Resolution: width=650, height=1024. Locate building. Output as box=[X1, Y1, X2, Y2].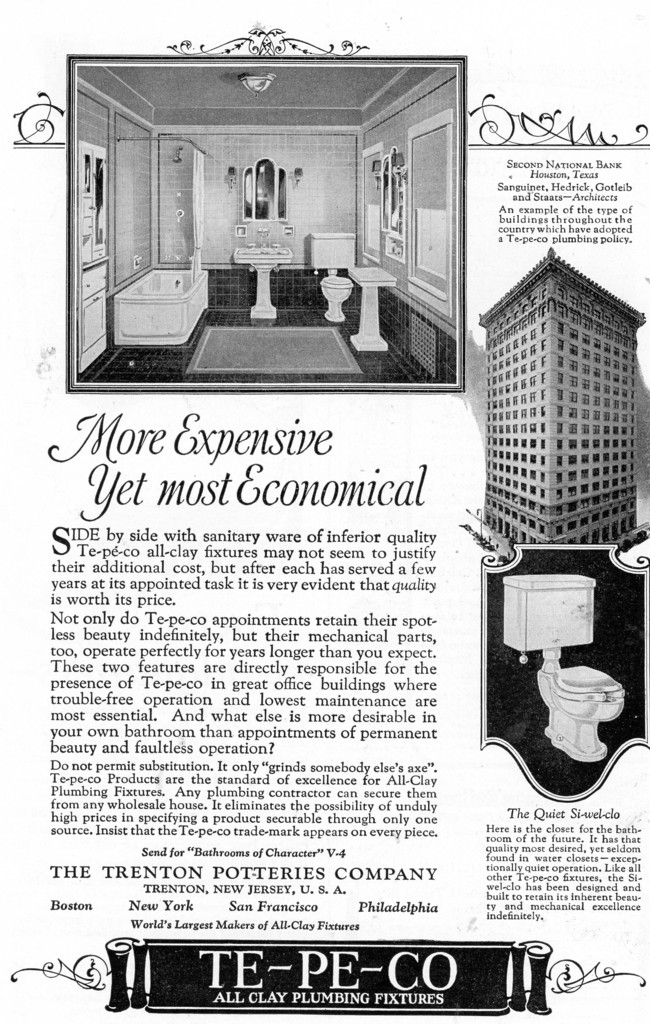
box=[469, 248, 647, 572].
